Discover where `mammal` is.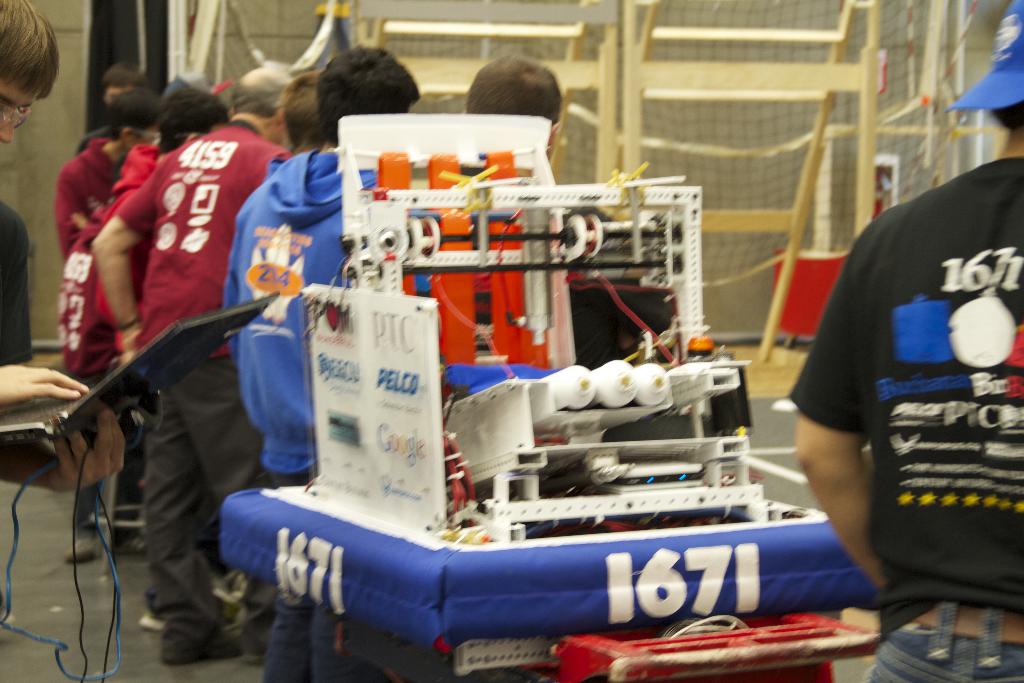
Discovered at pyautogui.locateOnScreen(0, 0, 124, 494).
